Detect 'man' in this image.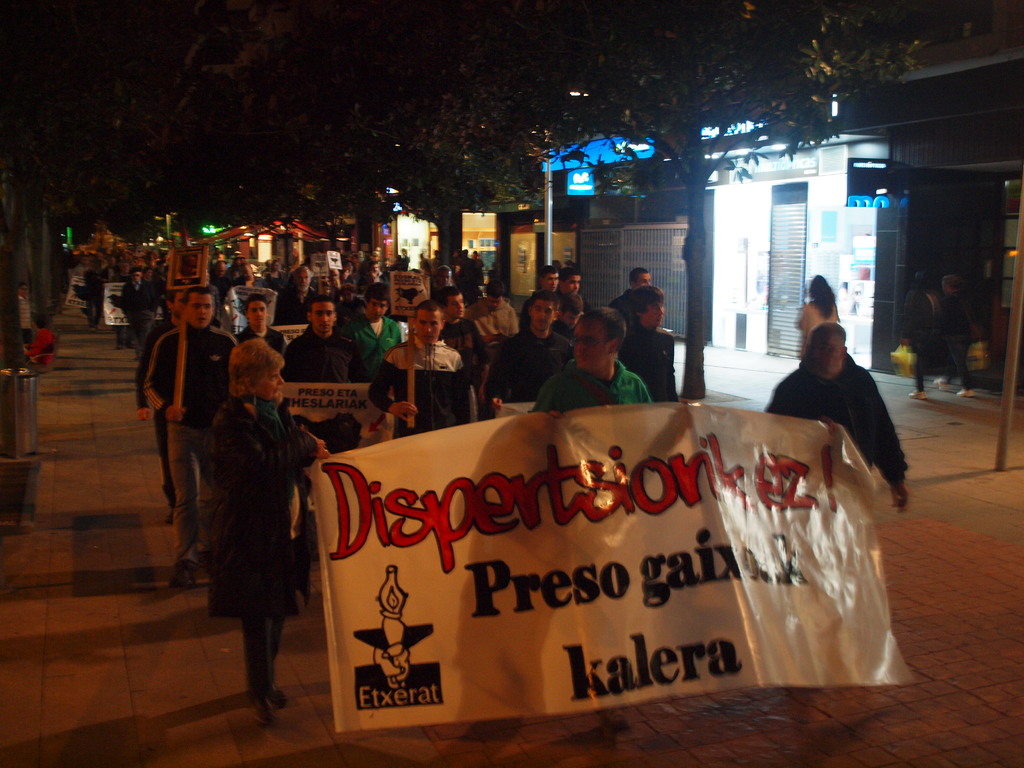
Detection: crop(535, 268, 560, 305).
